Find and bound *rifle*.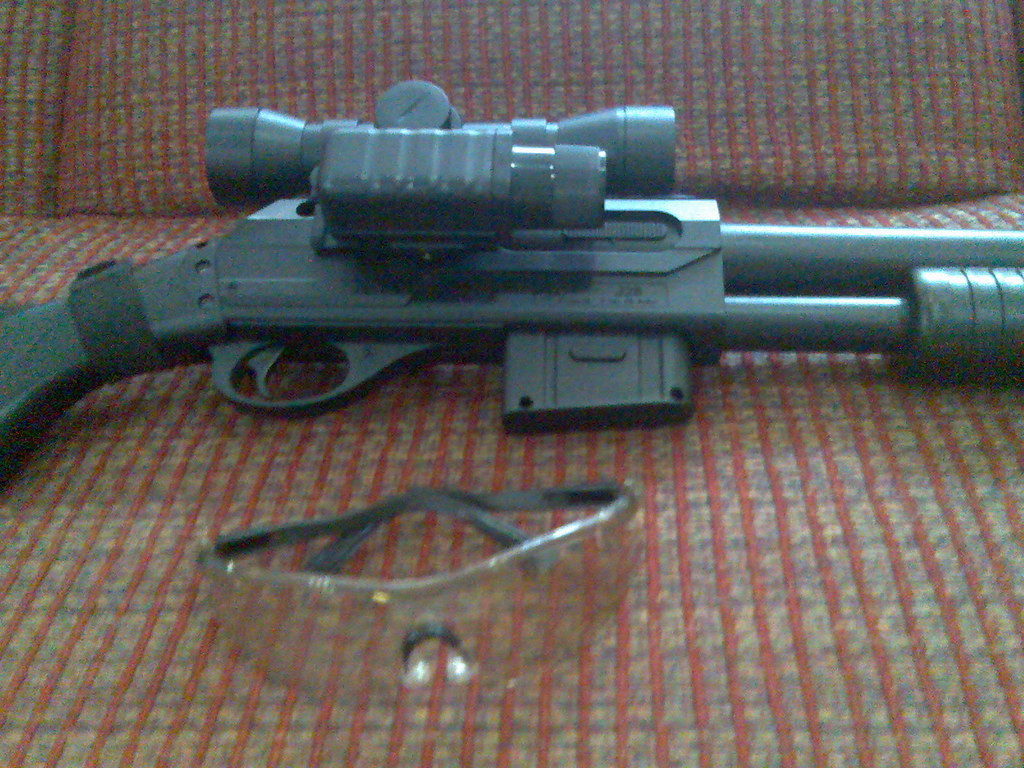
Bound: [left=36, top=75, right=1007, bottom=516].
